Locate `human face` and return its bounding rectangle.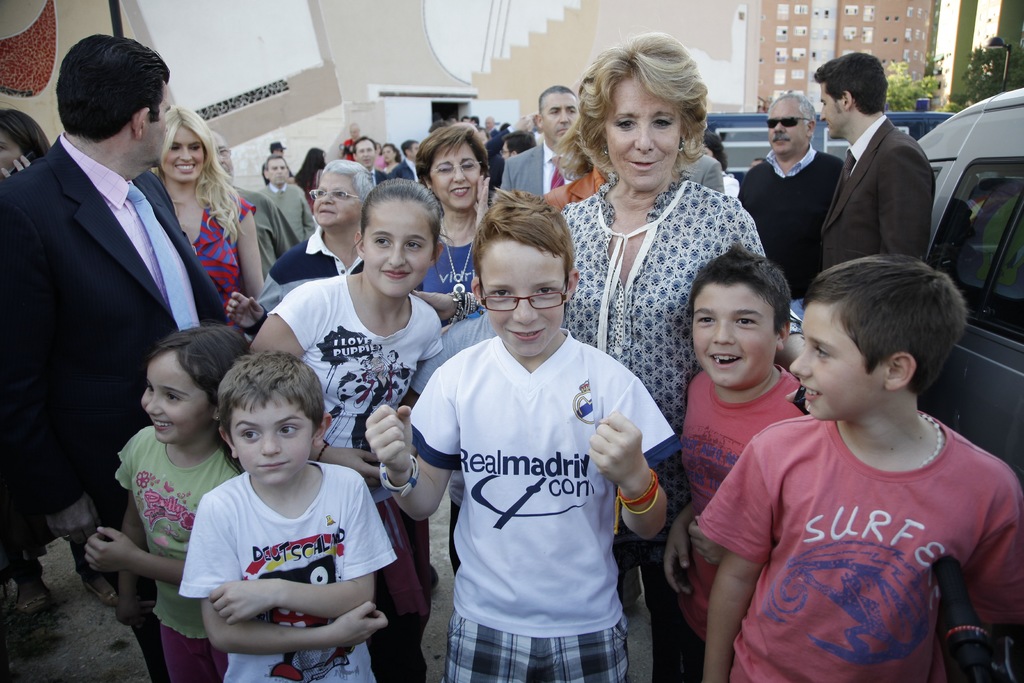
234 395 318 479.
